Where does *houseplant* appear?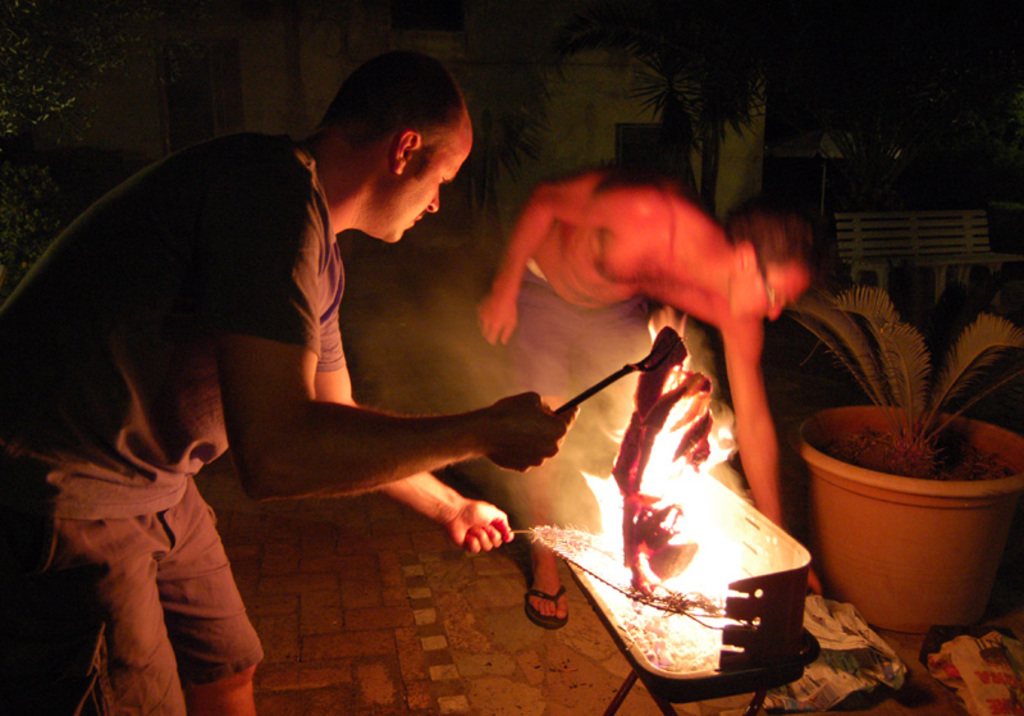
Appears at detection(790, 268, 1021, 619).
